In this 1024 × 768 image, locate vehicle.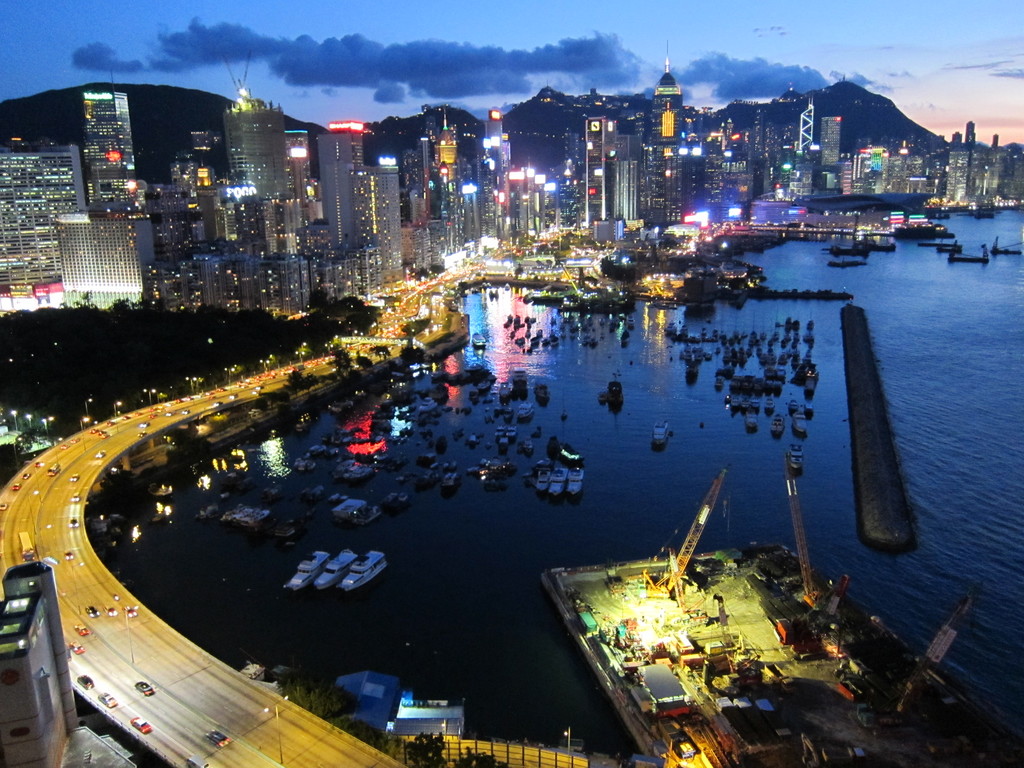
Bounding box: locate(336, 547, 388, 589).
